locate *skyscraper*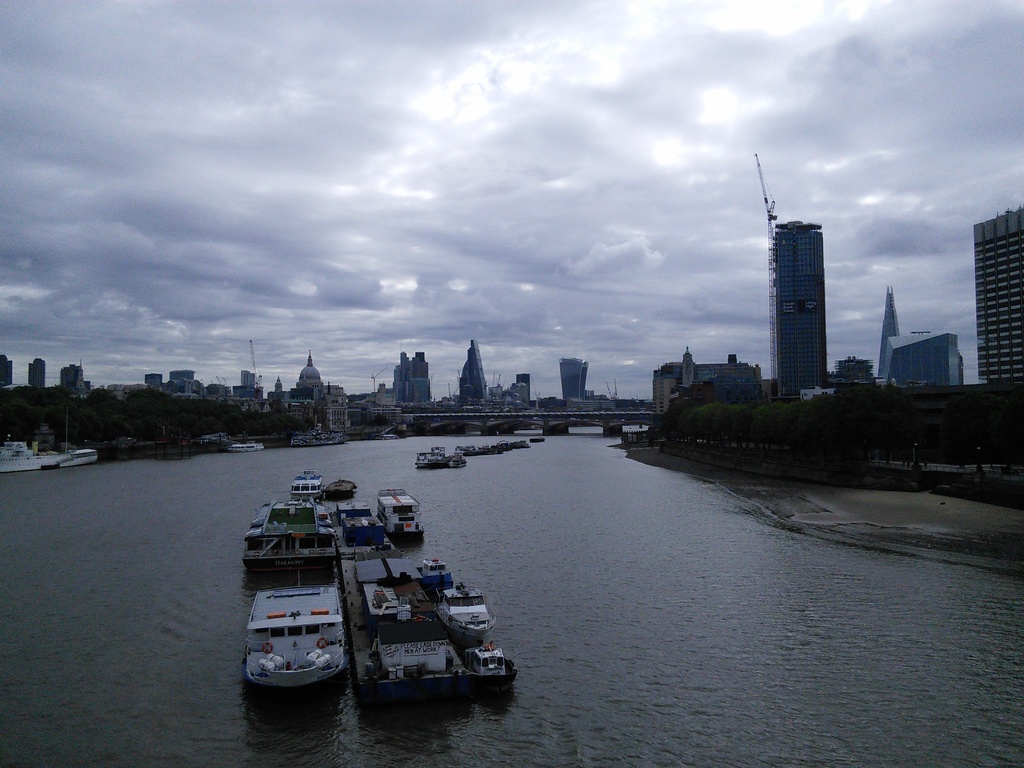
(975,204,1023,380)
